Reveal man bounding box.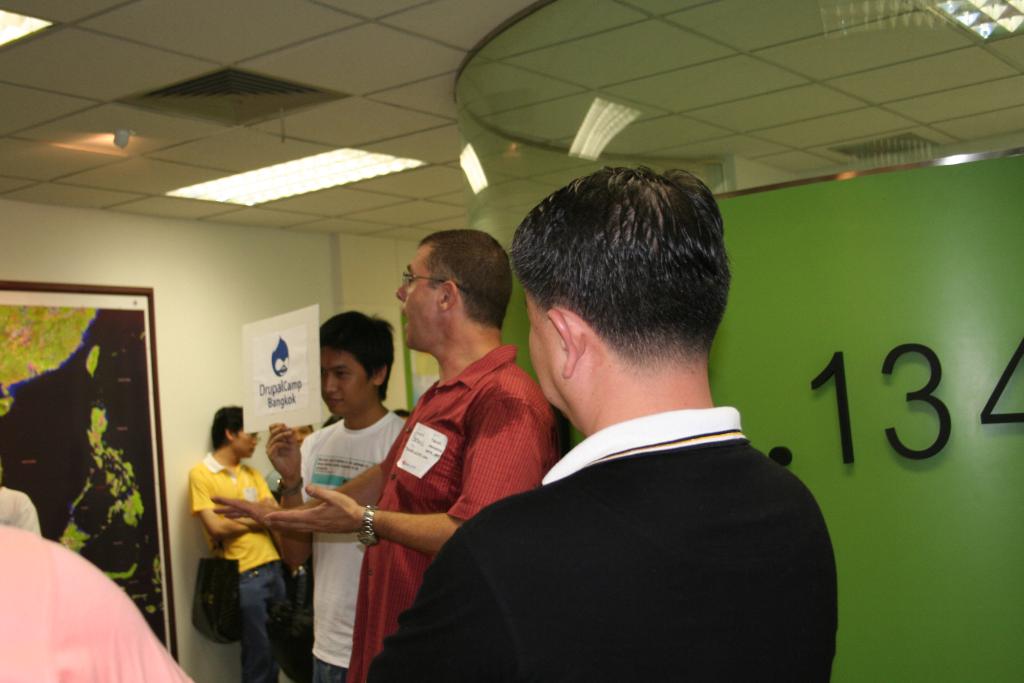
Revealed: select_region(266, 226, 559, 682).
